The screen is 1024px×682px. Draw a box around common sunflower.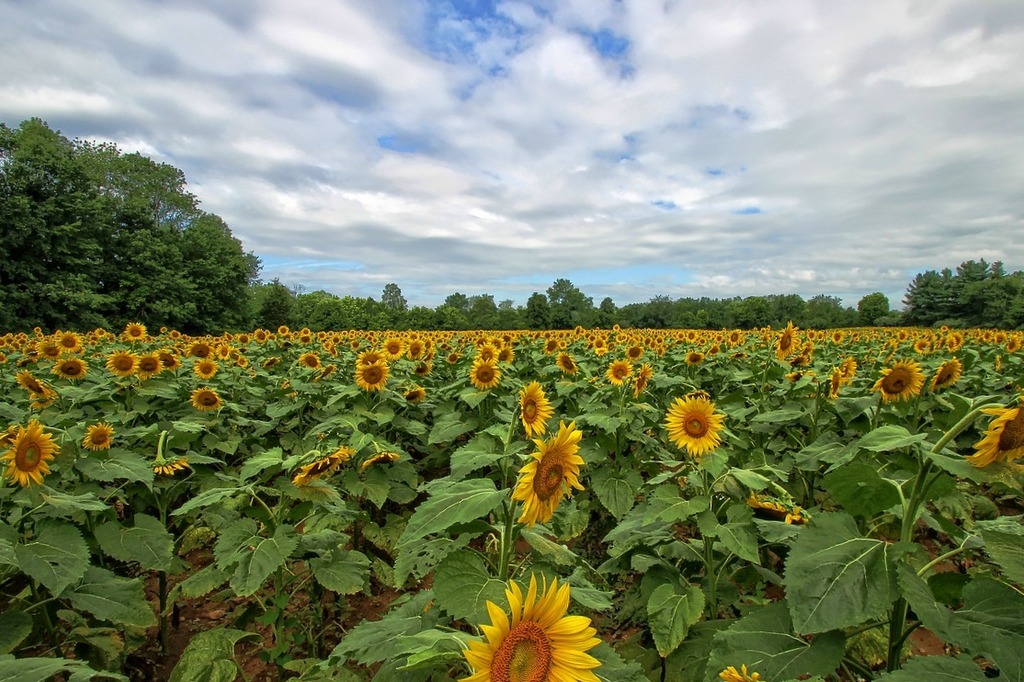
<region>190, 388, 214, 409</region>.
